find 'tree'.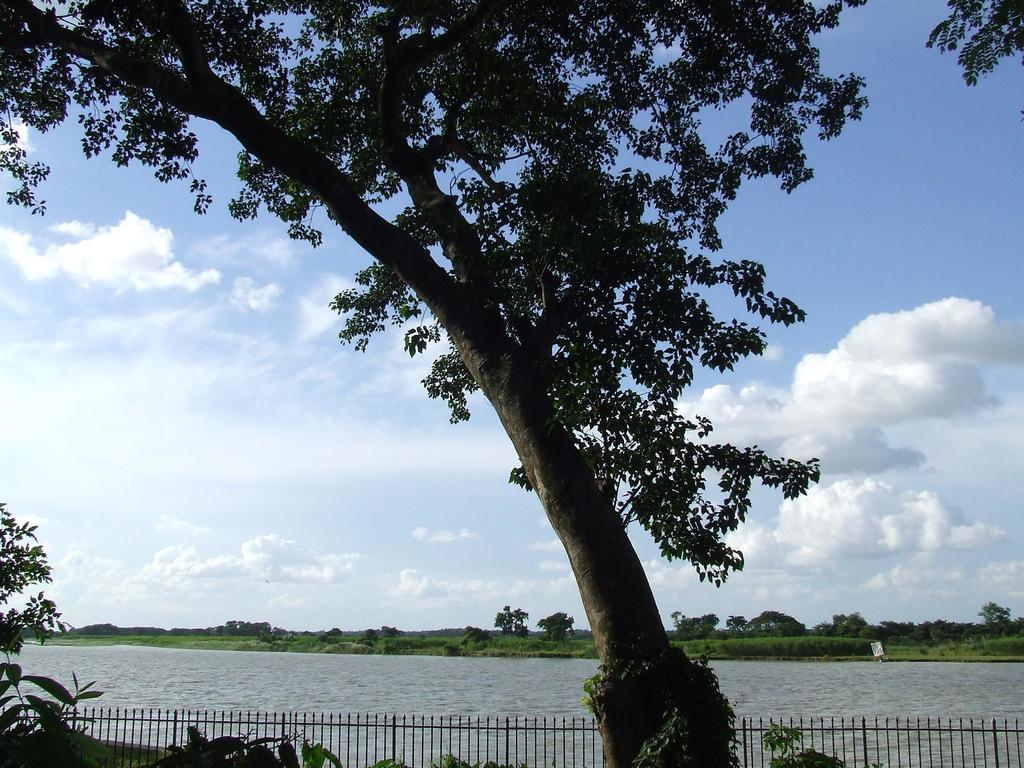
left=532, top=605, right=582, bottom=637.
